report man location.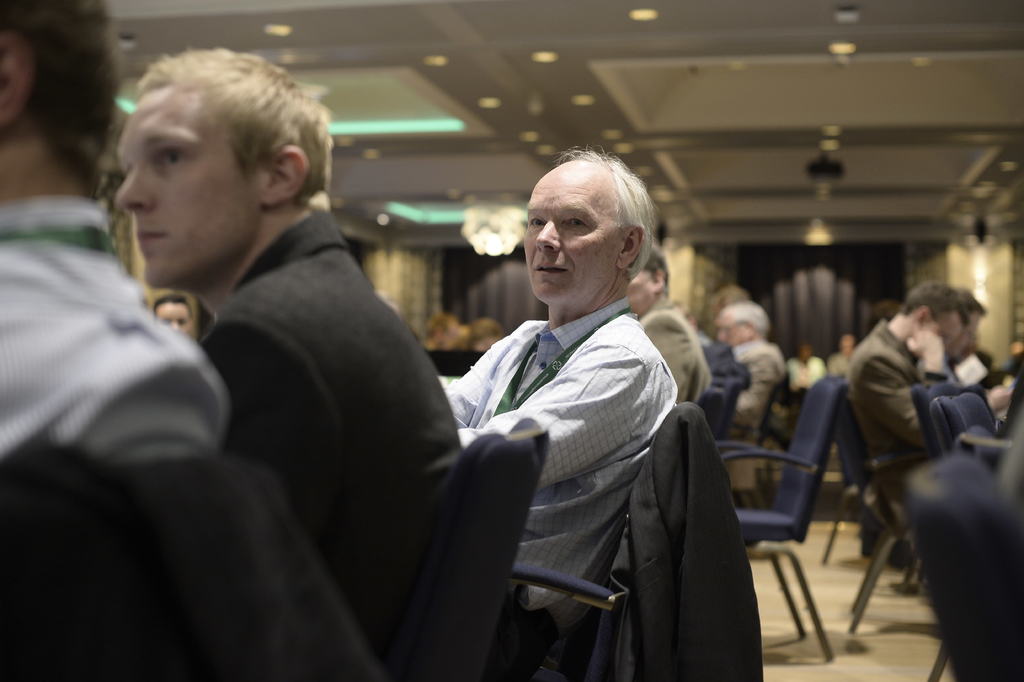
Report: bbox=[443, 144, 682, 681].
